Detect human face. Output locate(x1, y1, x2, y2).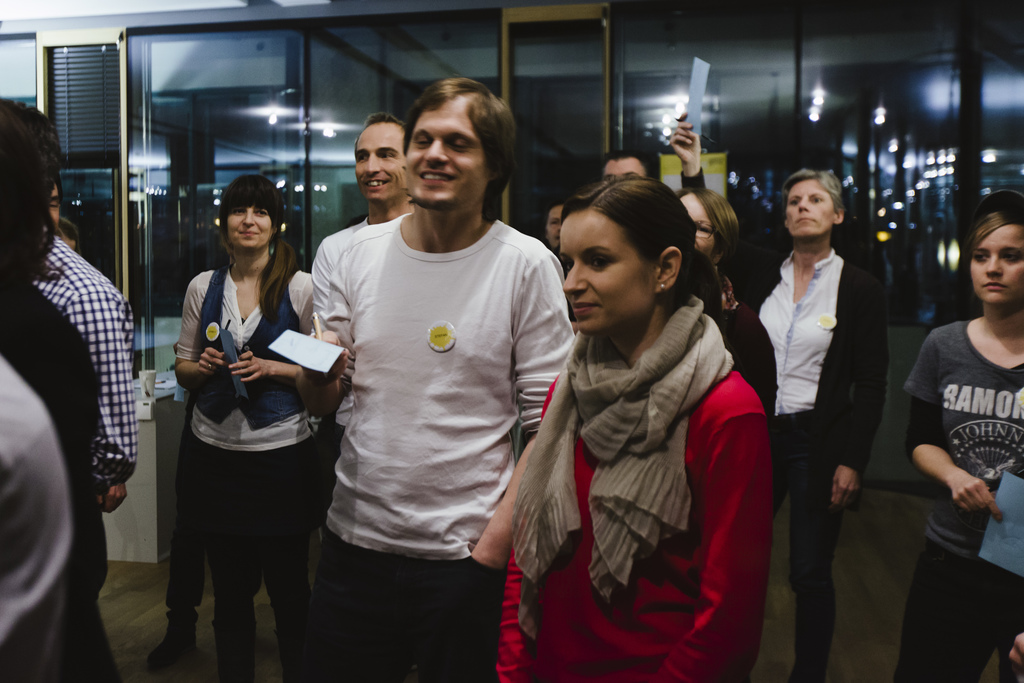
locate(225, 199, 278, 247).
